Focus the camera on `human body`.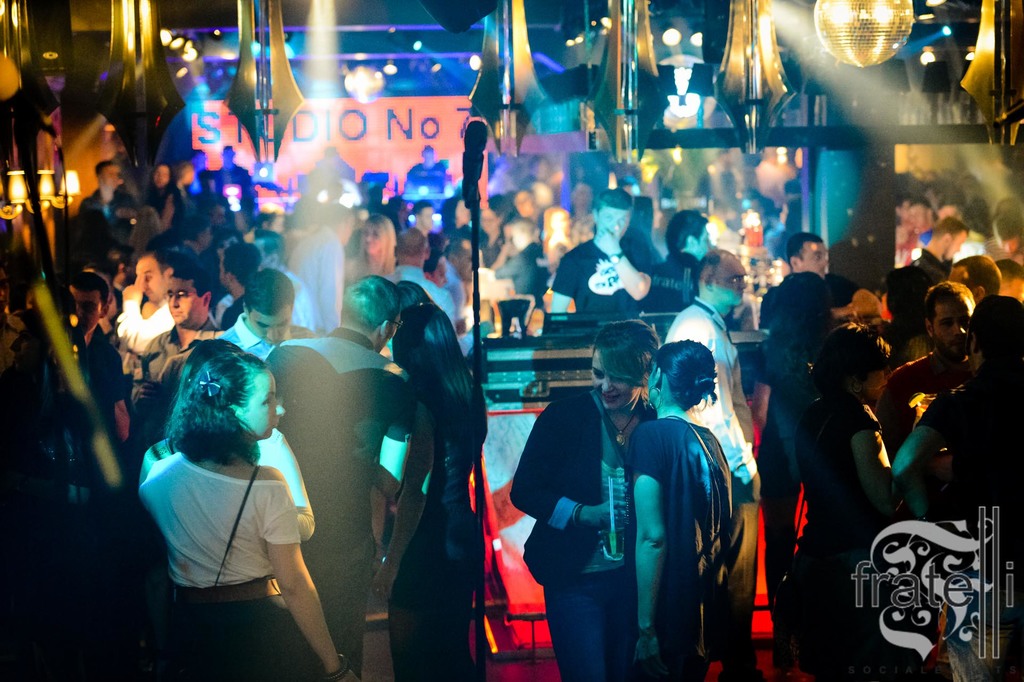
Focus region: BBox(624, 409, 740, 681).
